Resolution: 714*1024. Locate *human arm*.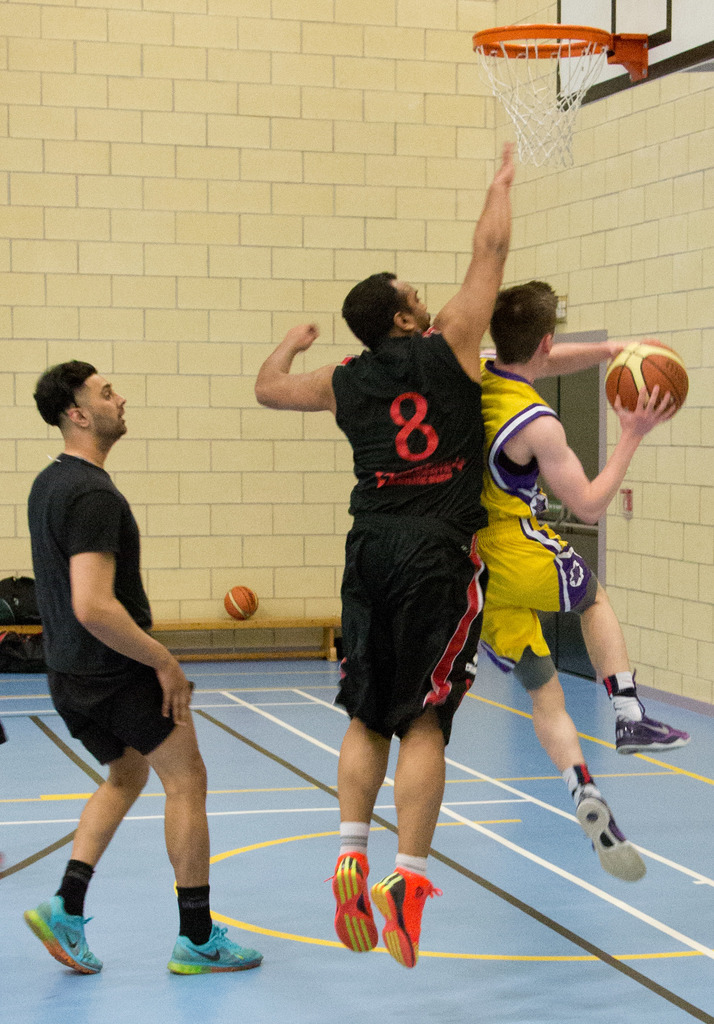
[left=538, top=337, right=676, bottom=383].
